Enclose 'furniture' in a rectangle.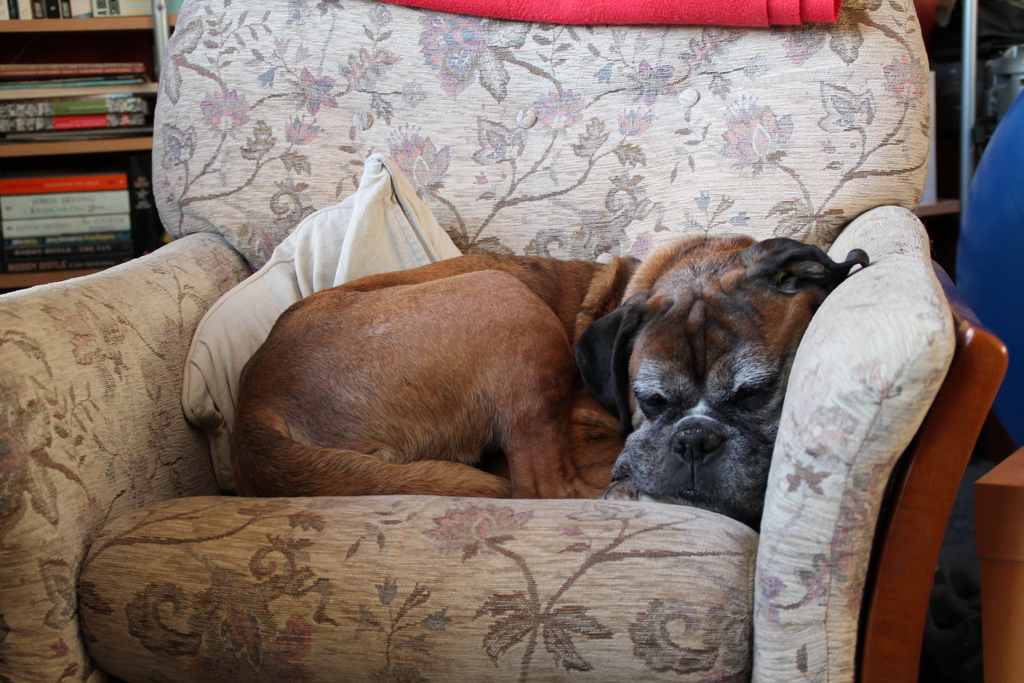
{"x1": 977, "y1": 448, "x2": 1023, "y2": 682}.
